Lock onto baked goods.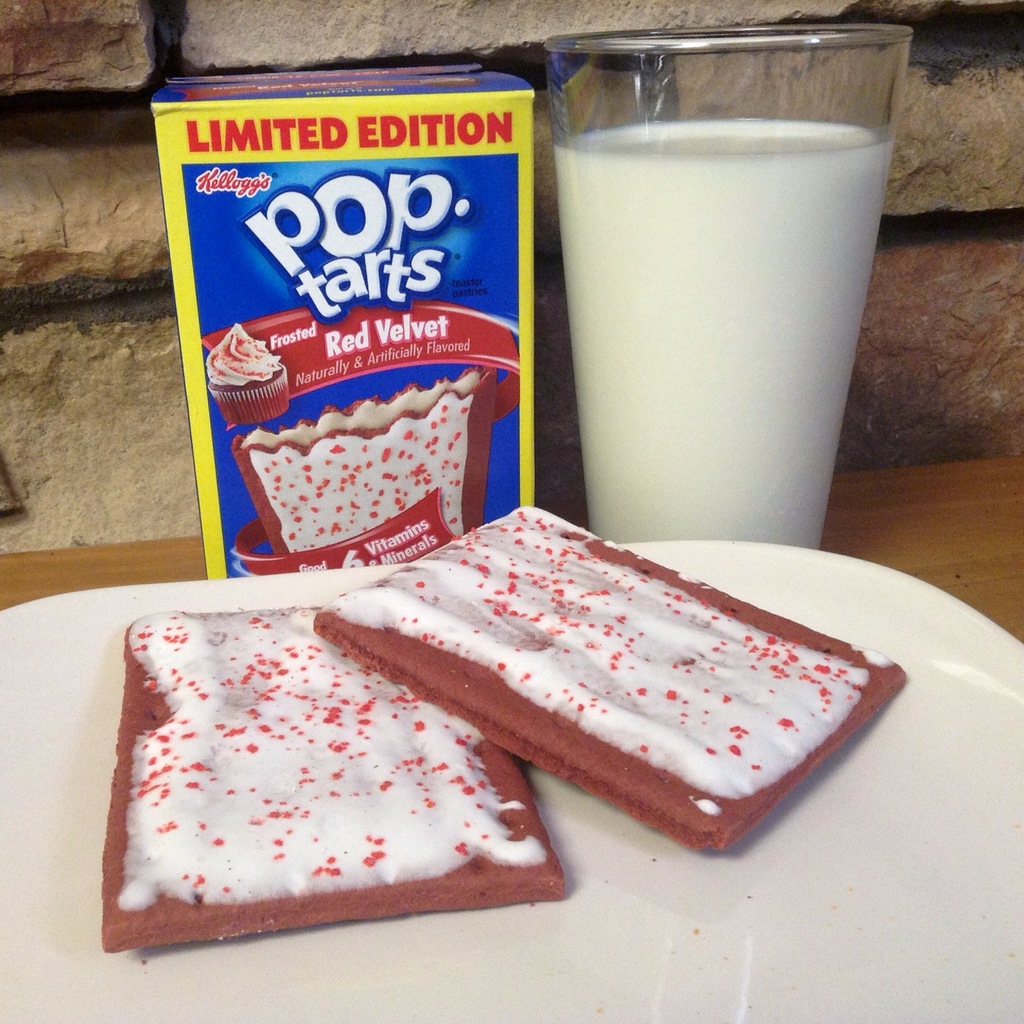
Locked: 230,372,500,579.
